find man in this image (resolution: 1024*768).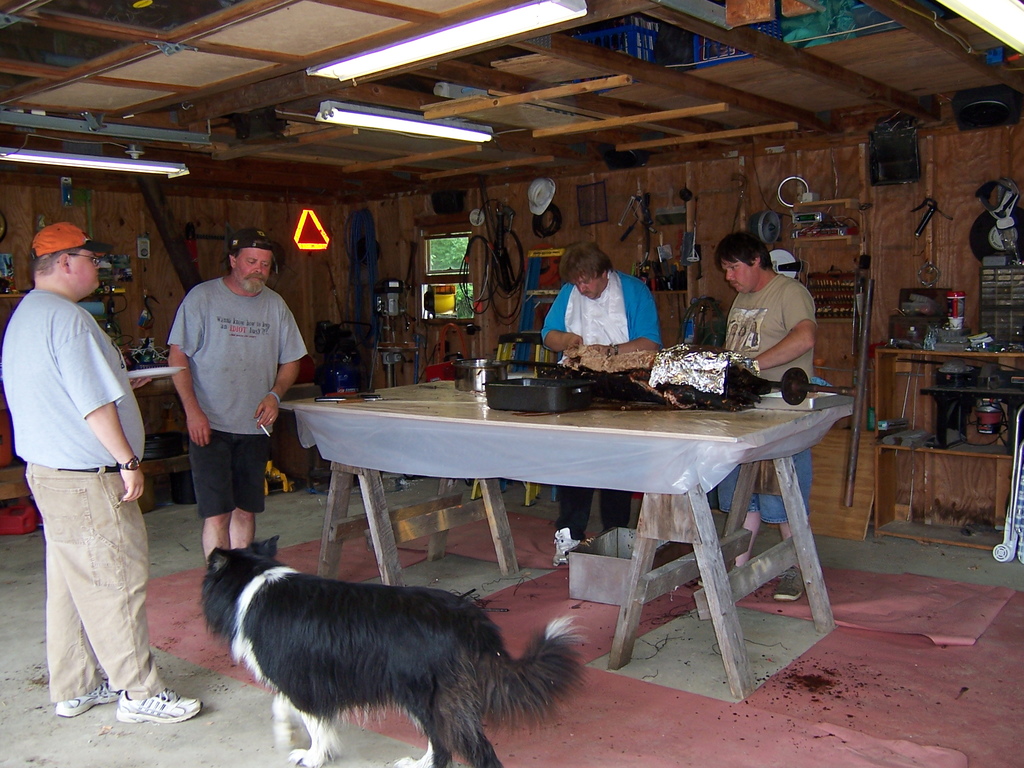
170,236,316,604.
